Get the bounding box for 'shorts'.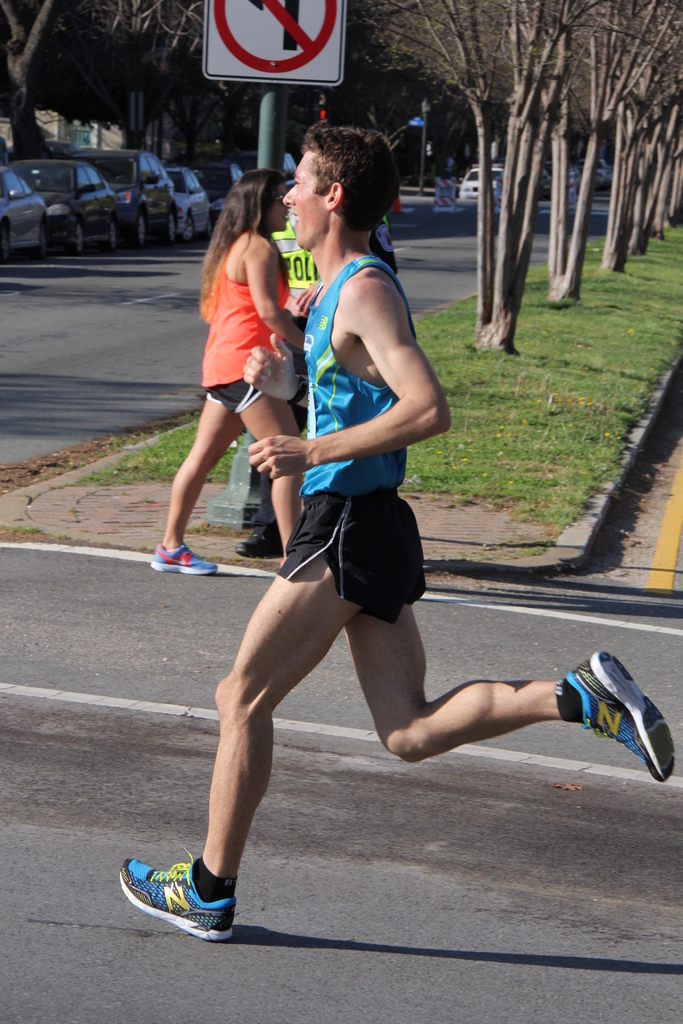
bbox=(201, 378, 269, 413).
